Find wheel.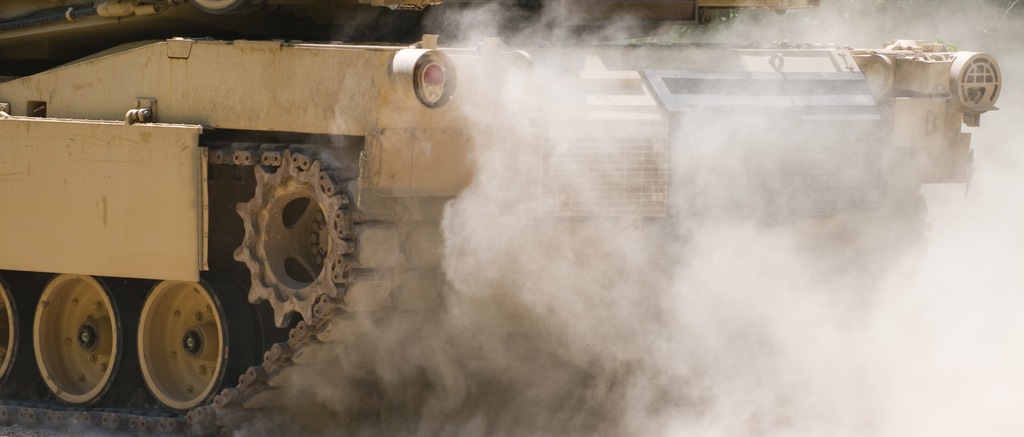
left=33, top=273, right=135, bottom=410.
